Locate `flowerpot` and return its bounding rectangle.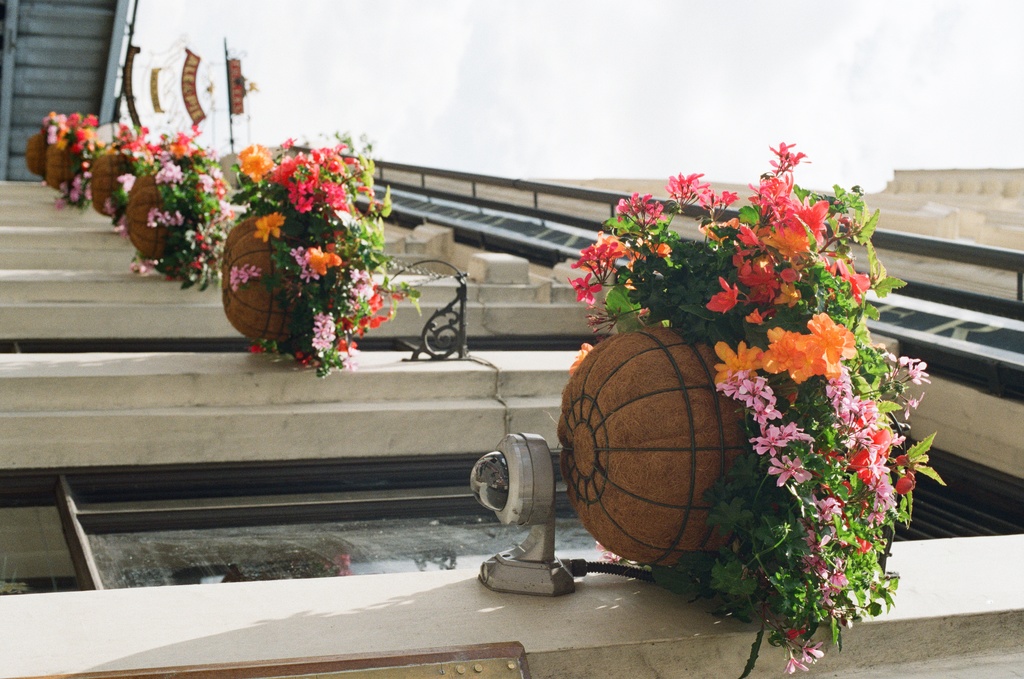
[44, 141, 88, 188].
